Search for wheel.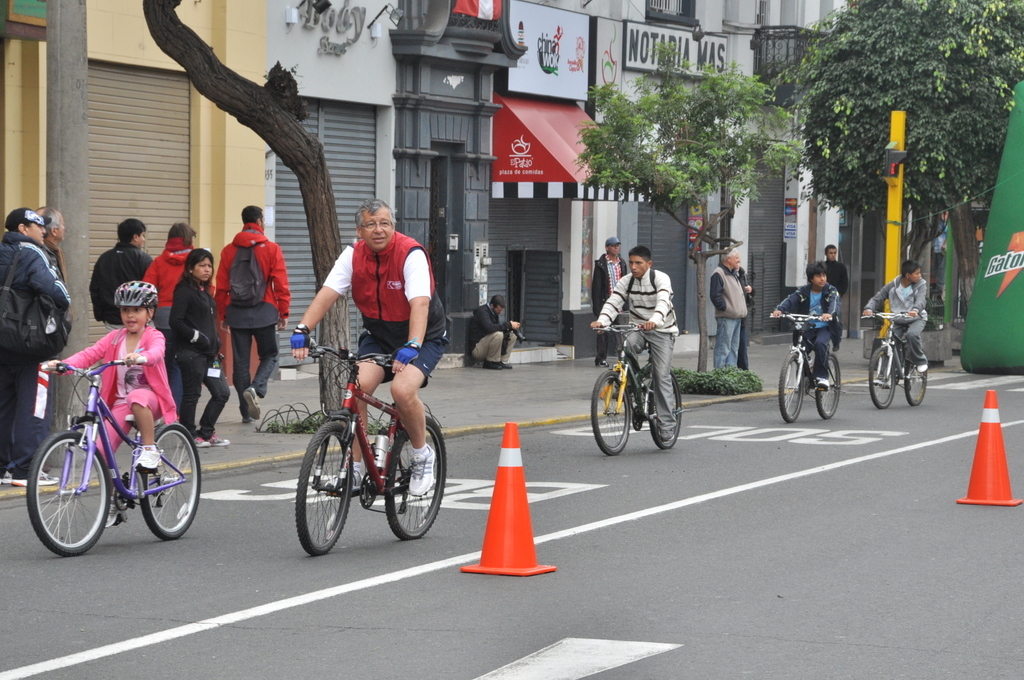
Found at crop(863, 338, 900, 416).
